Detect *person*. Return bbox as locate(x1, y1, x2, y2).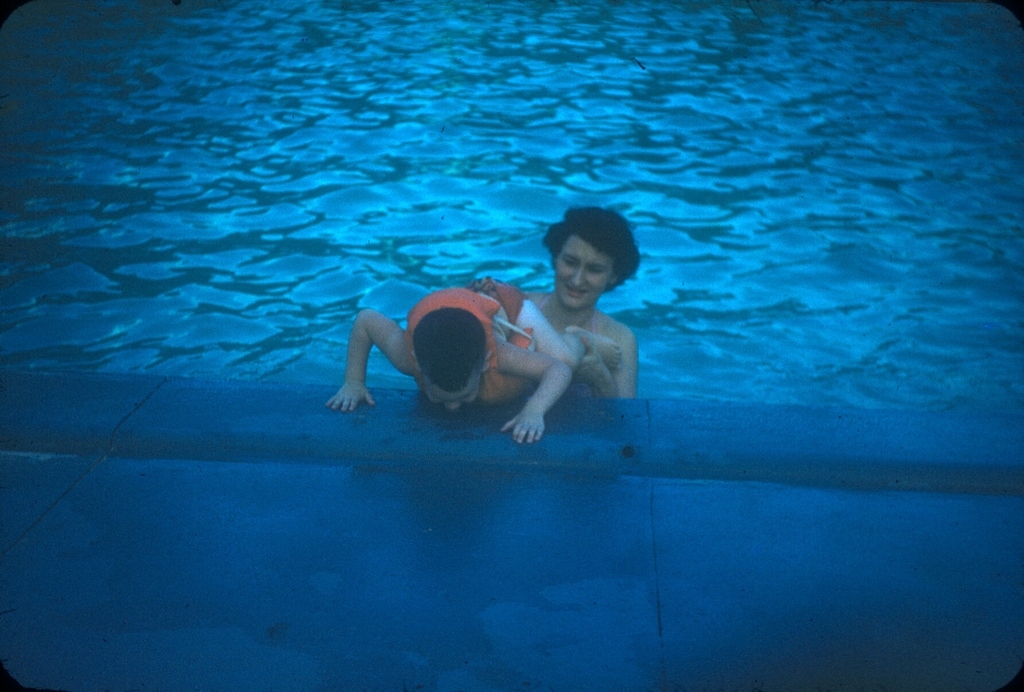
locate(319, 277, 629, 455).
